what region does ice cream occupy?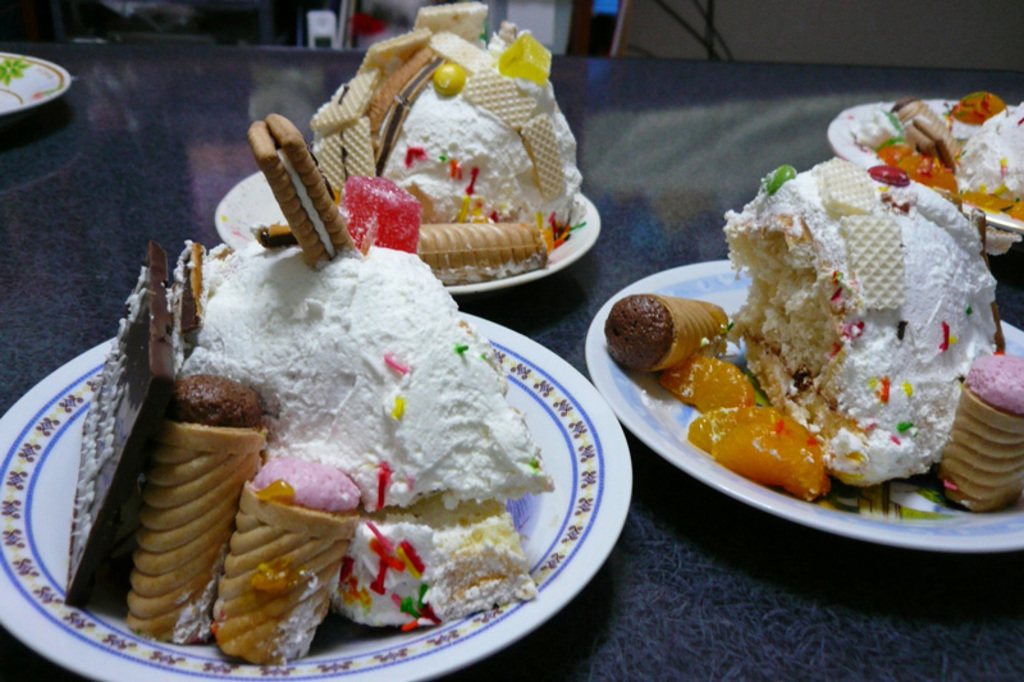
<bbox>78, 182, 552, 628</bbox>.
